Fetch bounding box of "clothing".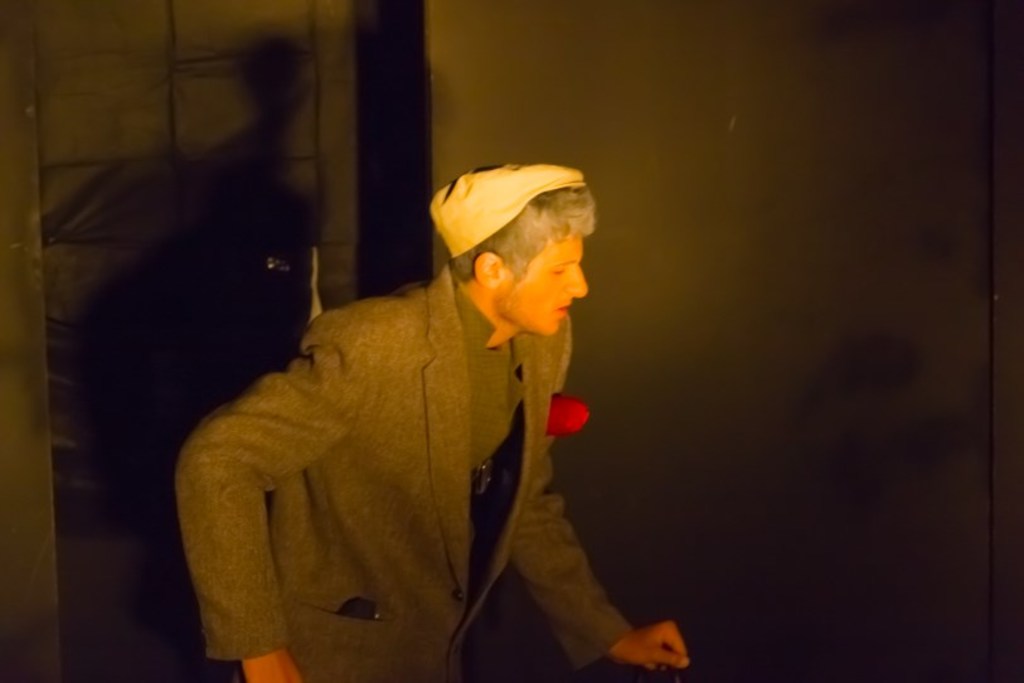
Bbox: [178,204,596,682].
